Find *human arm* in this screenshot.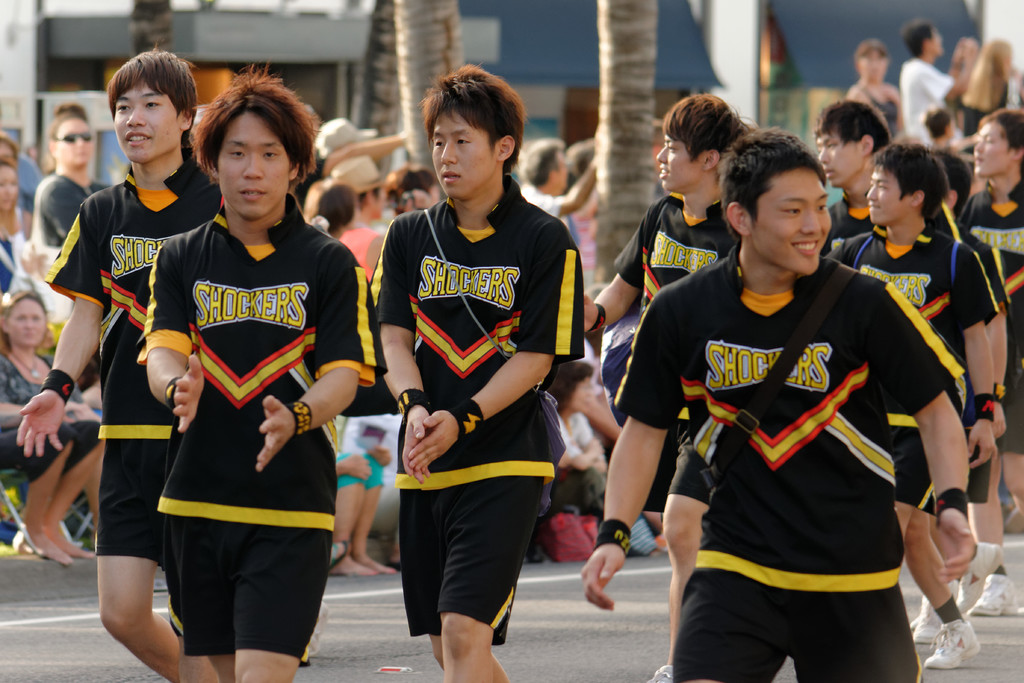
The bounding box for *human arm* is BBox(259, 236, 362, 474).
